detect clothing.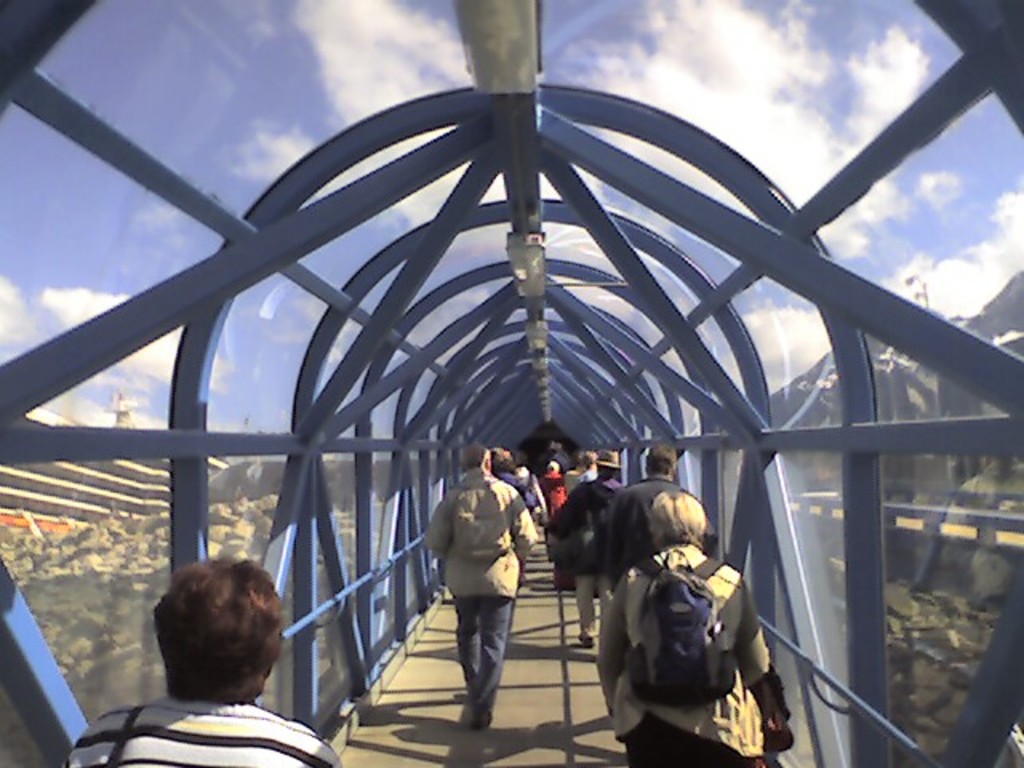
Detected at Rect(587, 544, 770, 766).
